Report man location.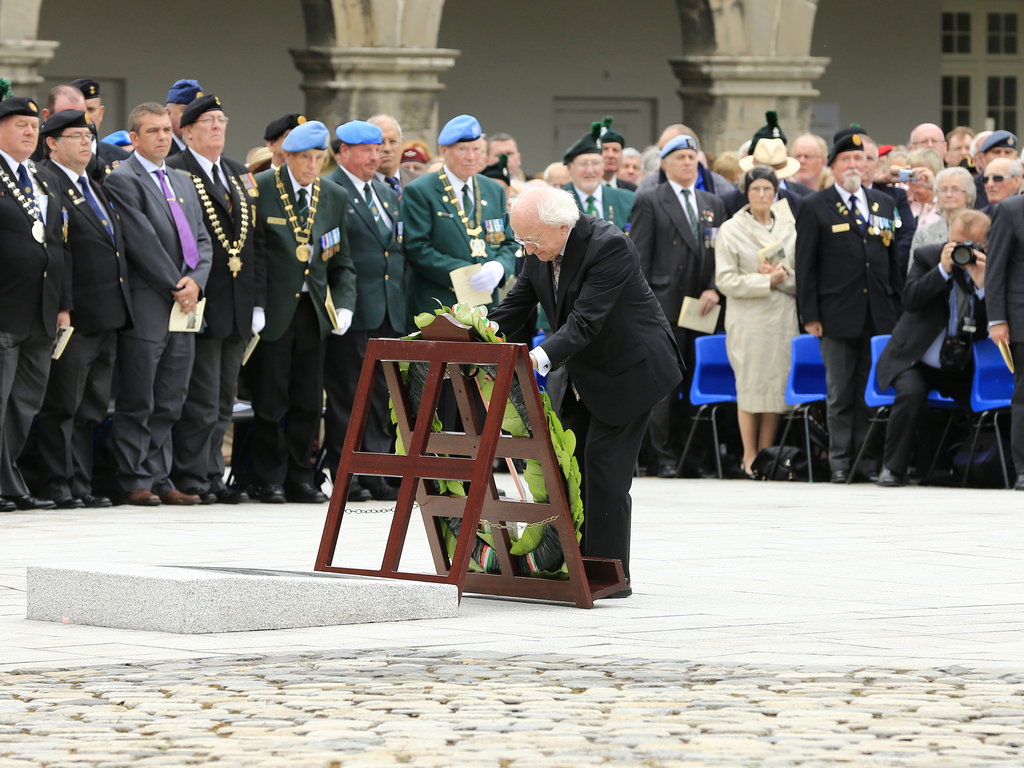
Report: rect(634, 122, 737, 197).
